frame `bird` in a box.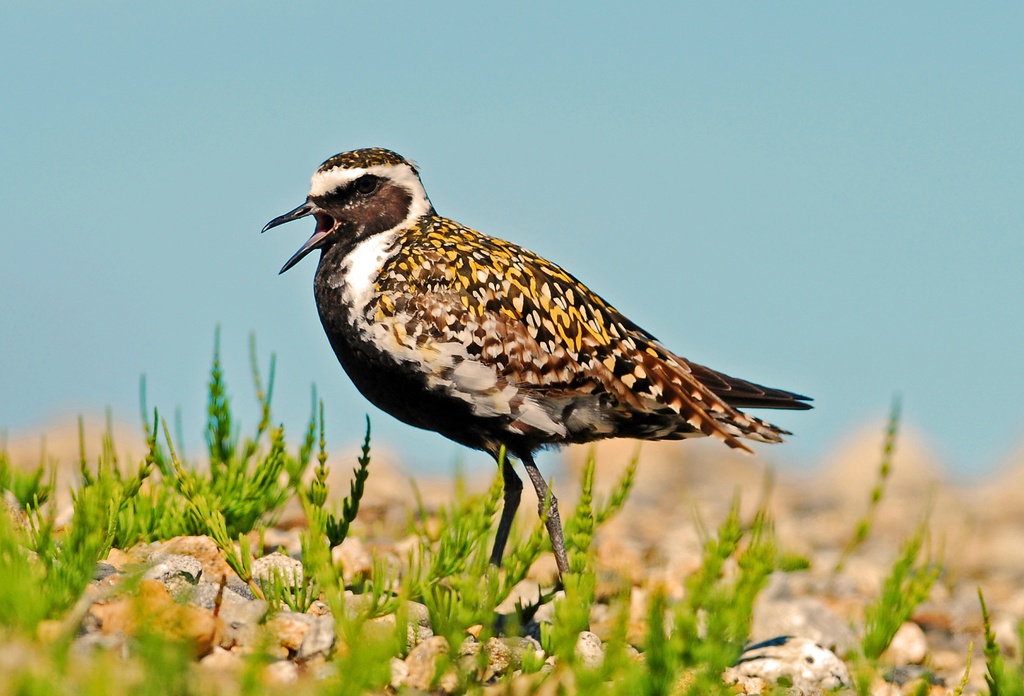
l=268, t=148, r=816, b=594.
